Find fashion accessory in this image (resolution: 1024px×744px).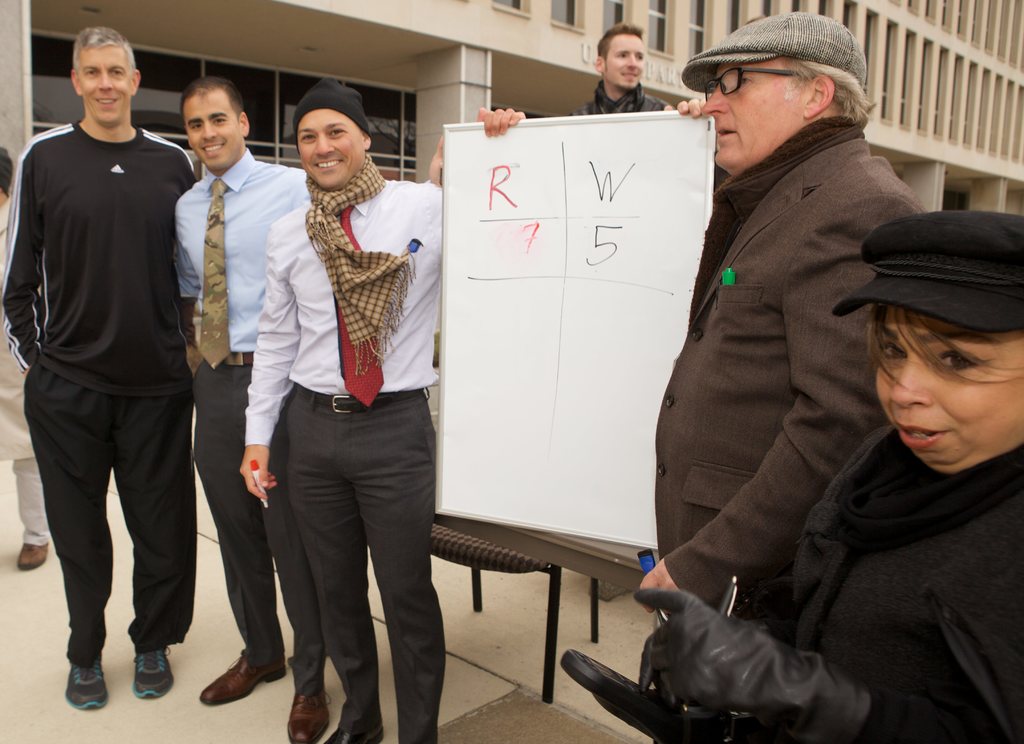
left=132, top=640, right=173, bottom=697.
